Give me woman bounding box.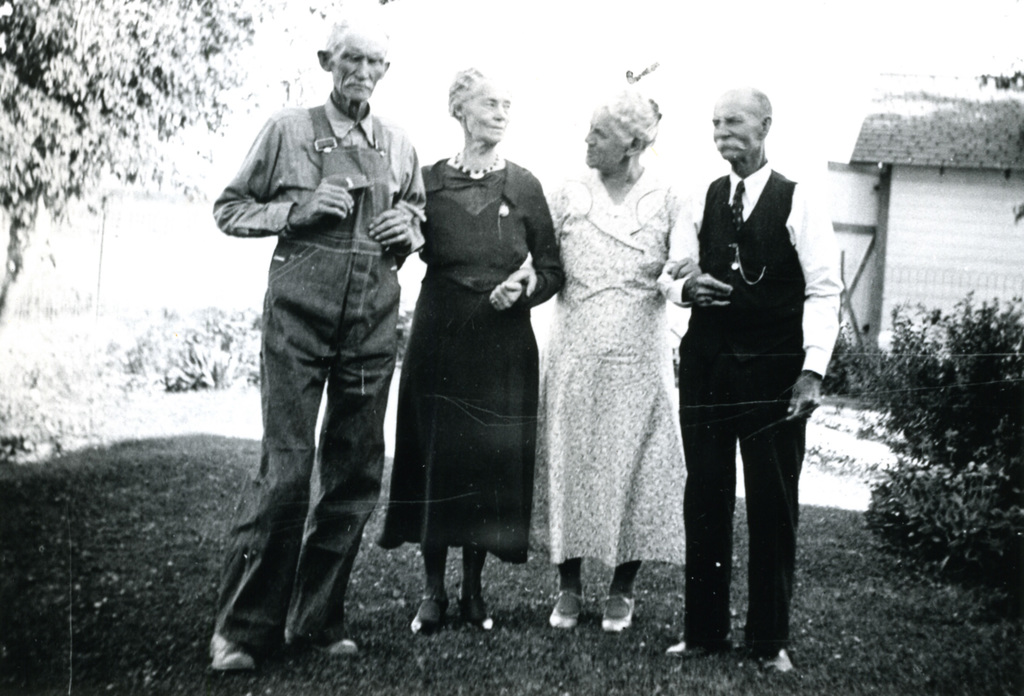
region(486, 88, 700, 633).
